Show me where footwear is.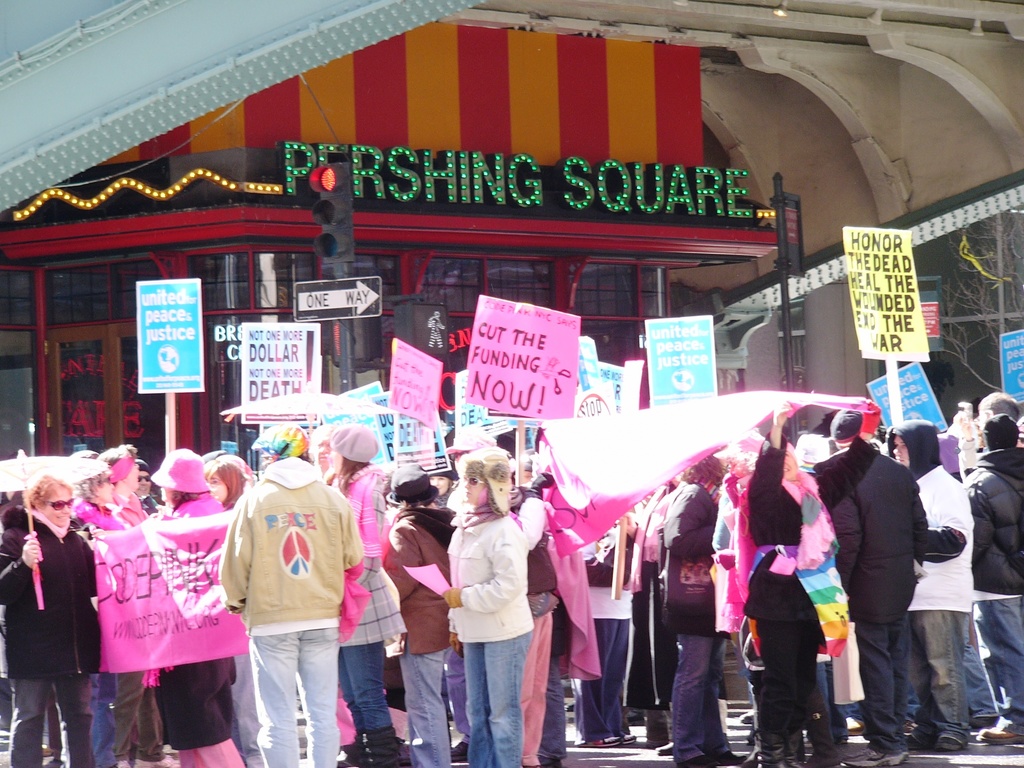
footwear is at 896,717,912,750.
